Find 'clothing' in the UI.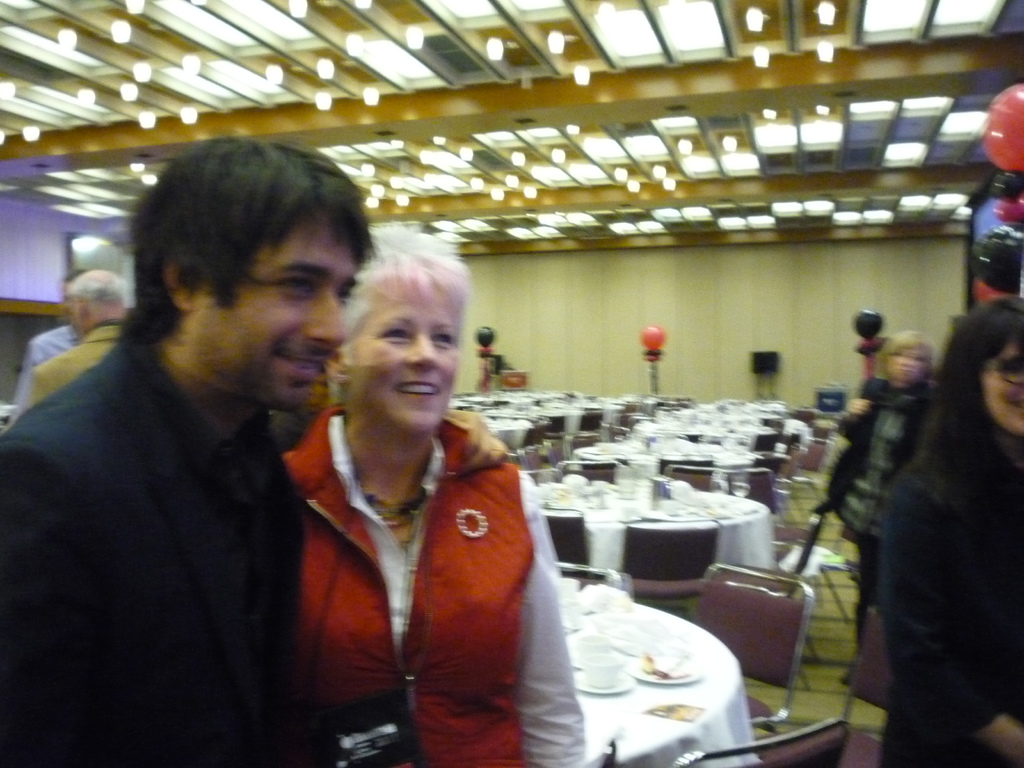
UI element at select_region(3, 324, 79, 428).
